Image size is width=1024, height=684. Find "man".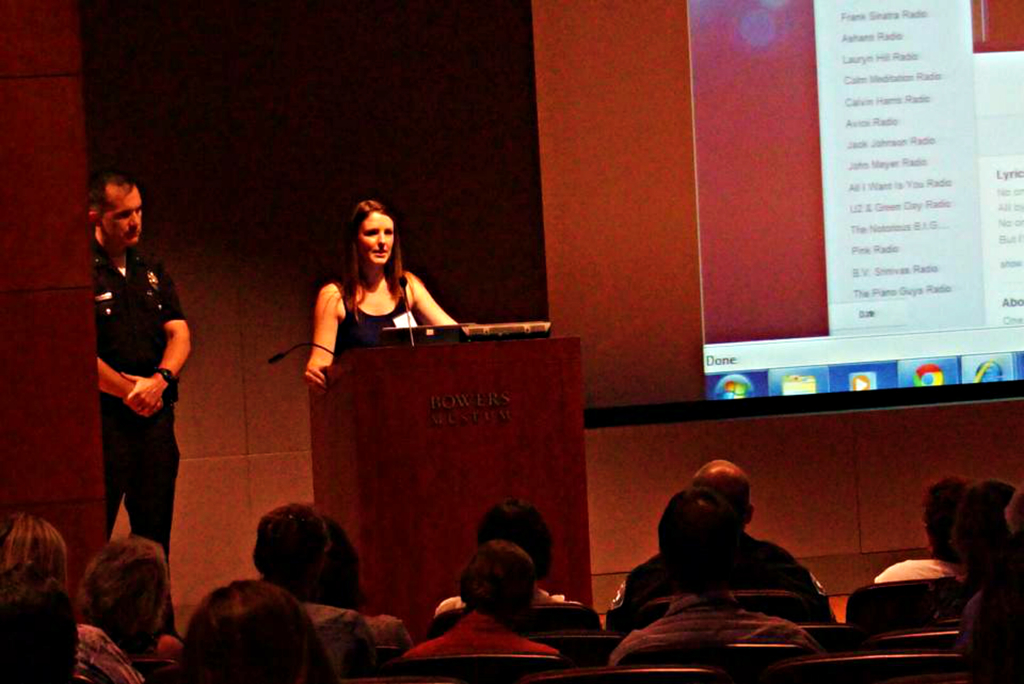
BBox(602, 459, 837, 631).
